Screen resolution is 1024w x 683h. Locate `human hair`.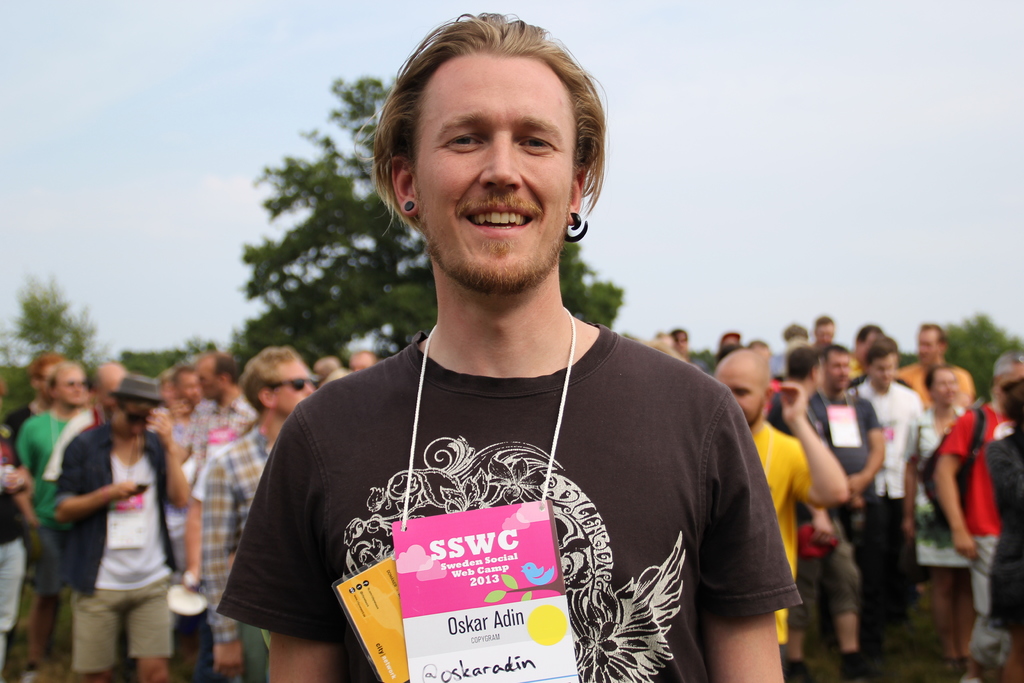
crop(751, 348, 768, 397).
